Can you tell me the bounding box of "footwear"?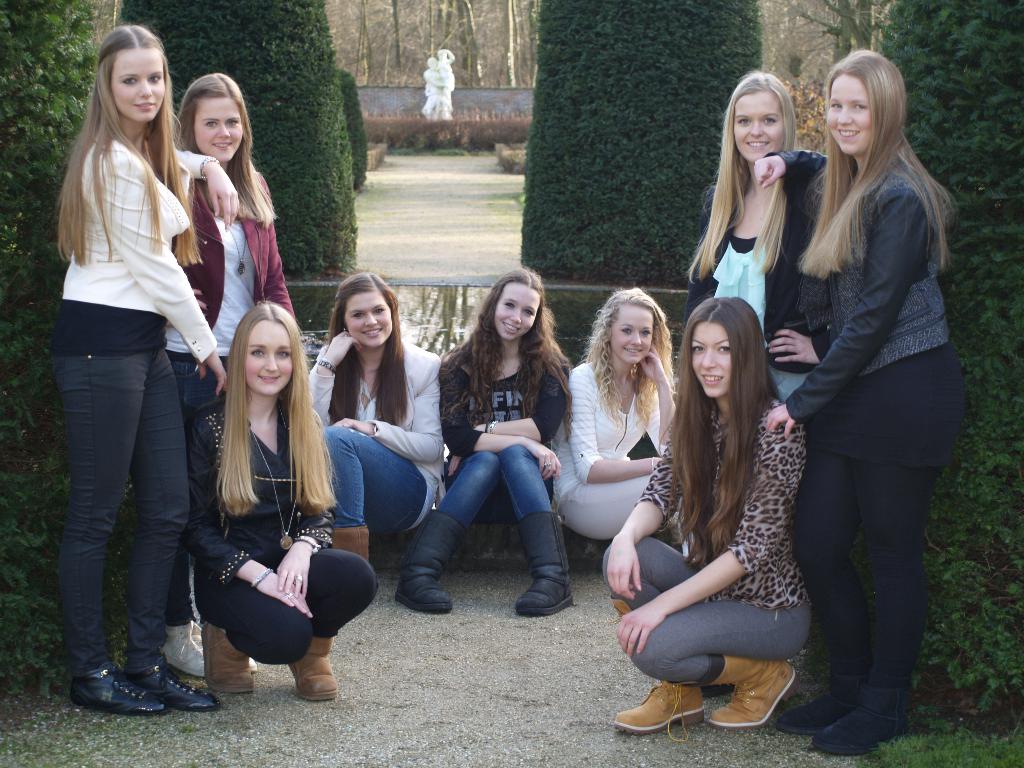
612:680:707:742.
